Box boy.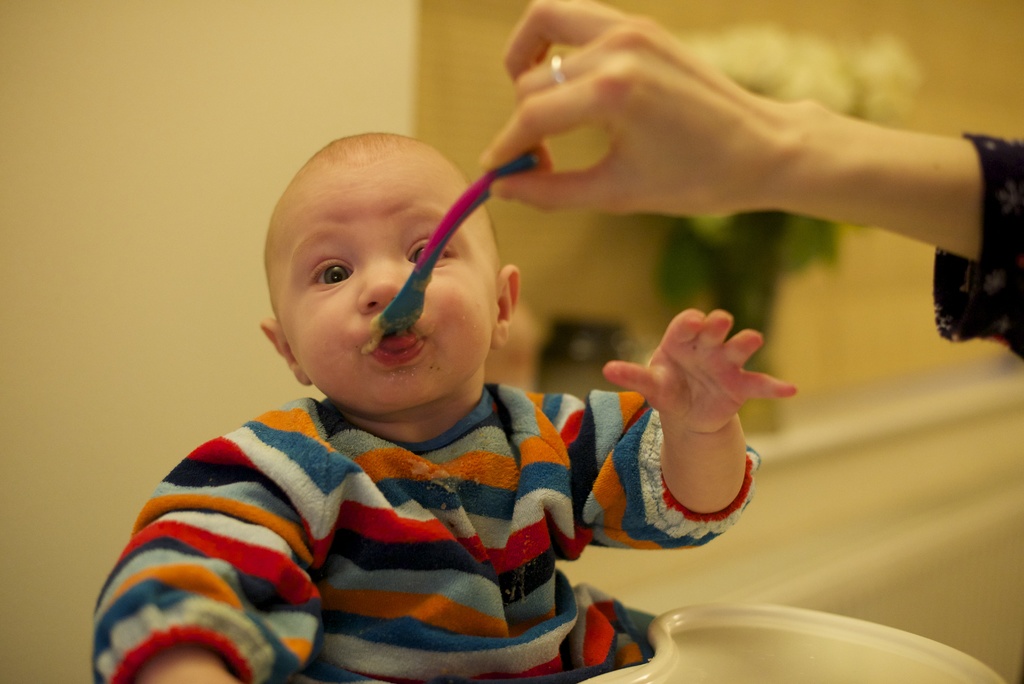
90, 132, 804, 683.
